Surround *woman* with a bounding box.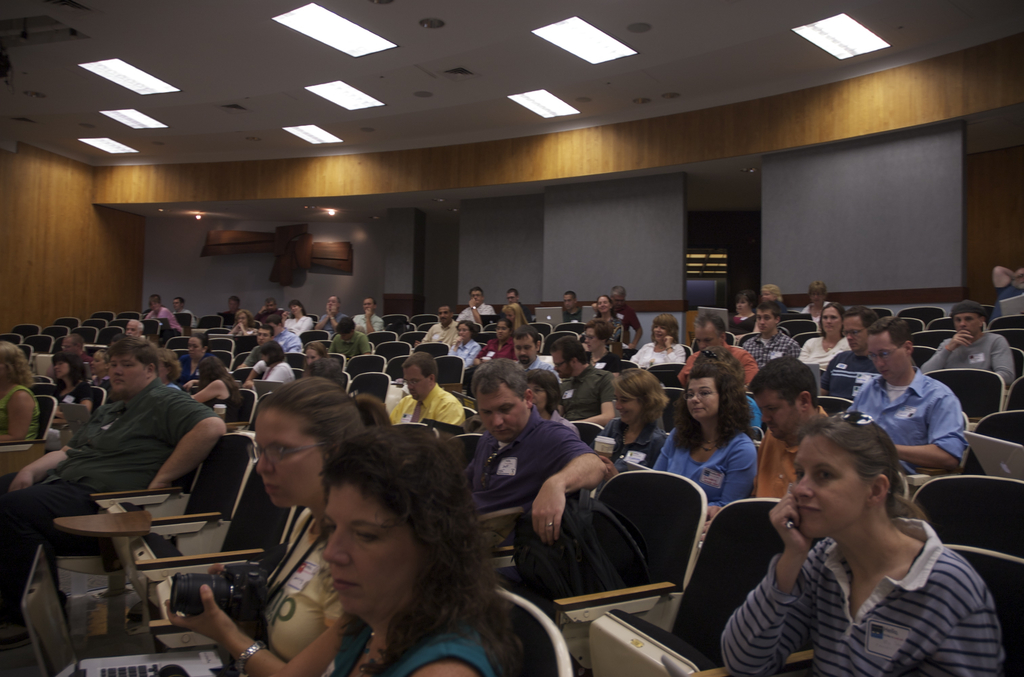
box(527, 369, 581, 442).
